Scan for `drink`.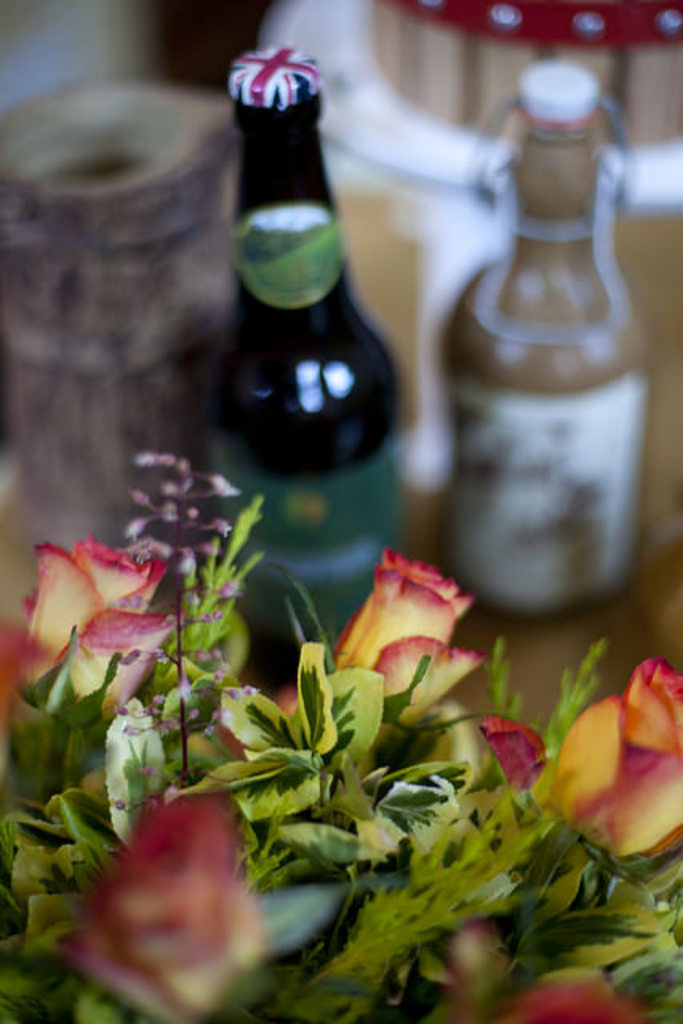
Scan result: bbox=[208, 51, 403, 670].
